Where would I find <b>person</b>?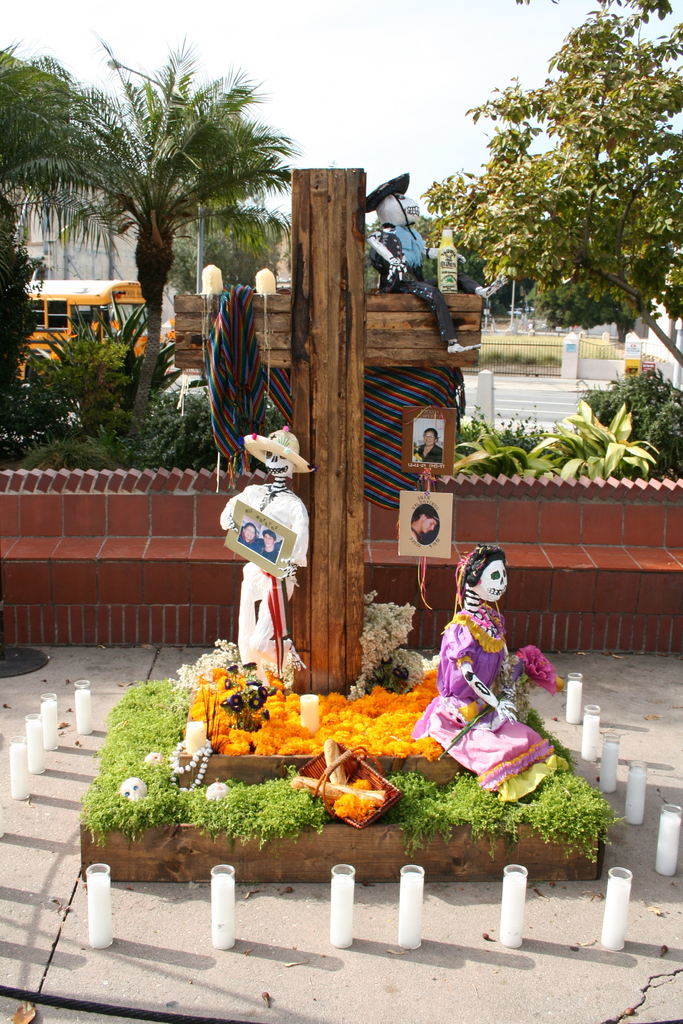
At (left=414, top=427, right=441, bottom=463).
